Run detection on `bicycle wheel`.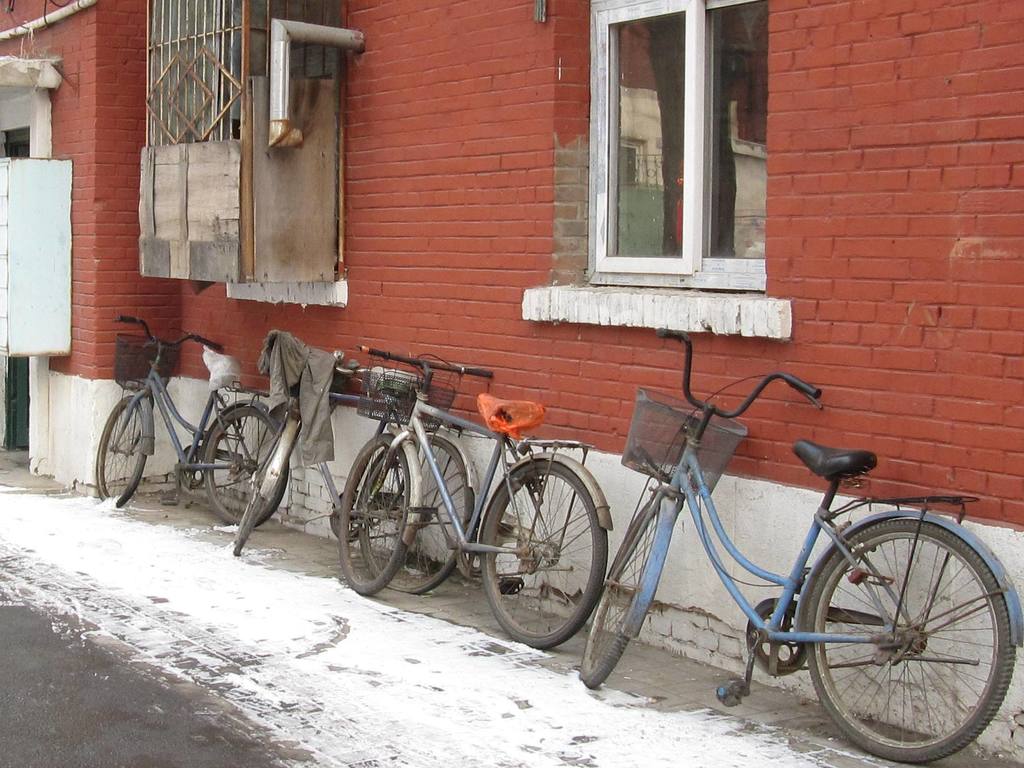
Result: left=476, top=458, right=609, bottom=651.
